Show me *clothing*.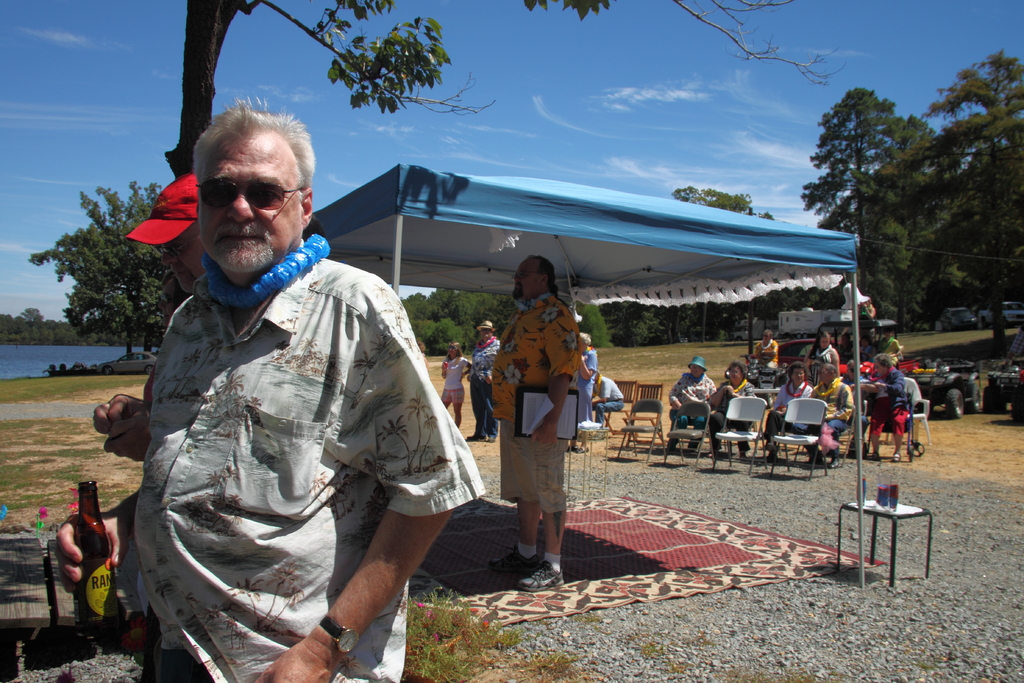
*clothing* is here: (127, 235, 490, 682).
